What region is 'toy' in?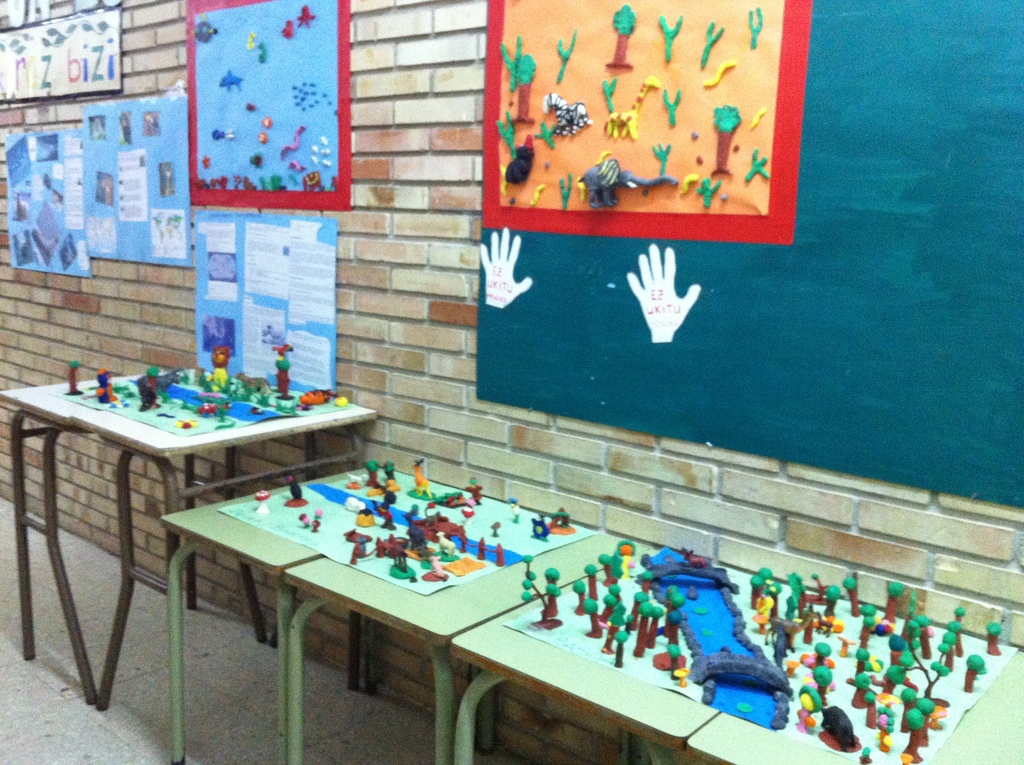
x1=406 y1=511 x2=423 y2=551.
